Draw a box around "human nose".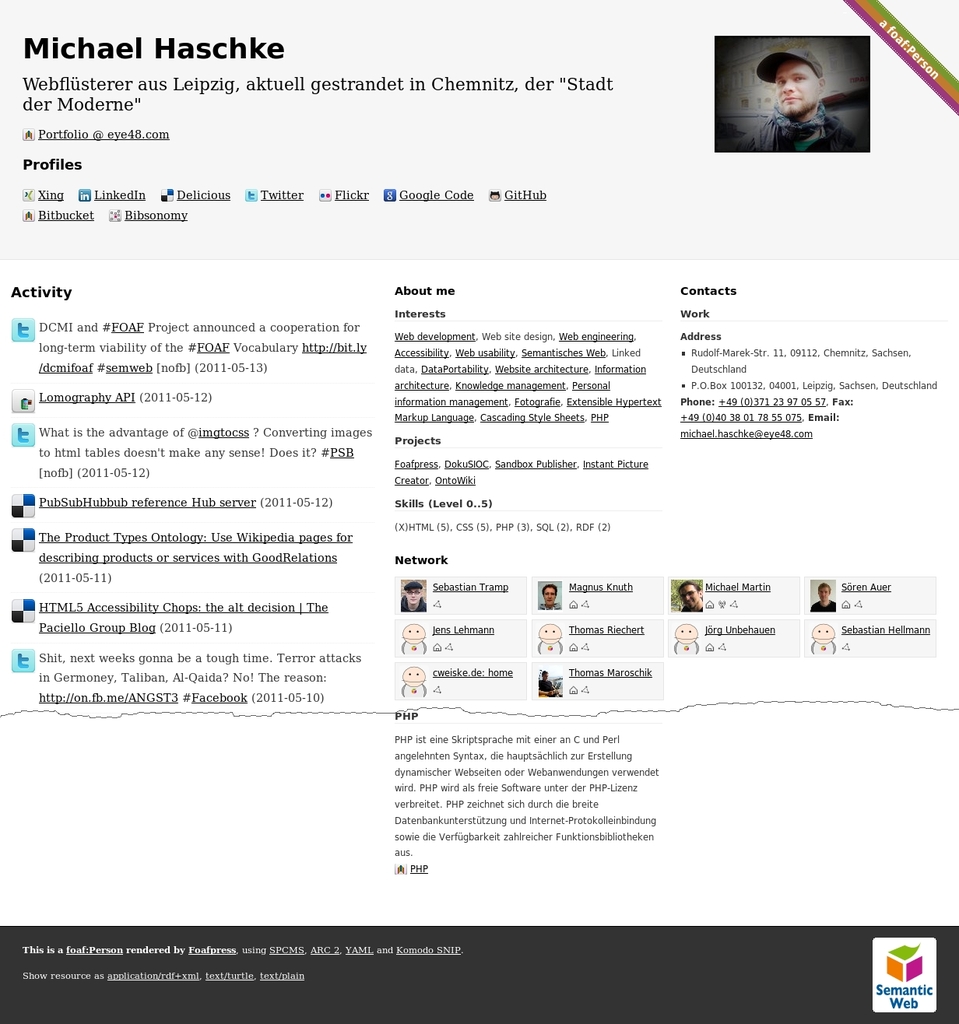
410, 591, 414, 596.
